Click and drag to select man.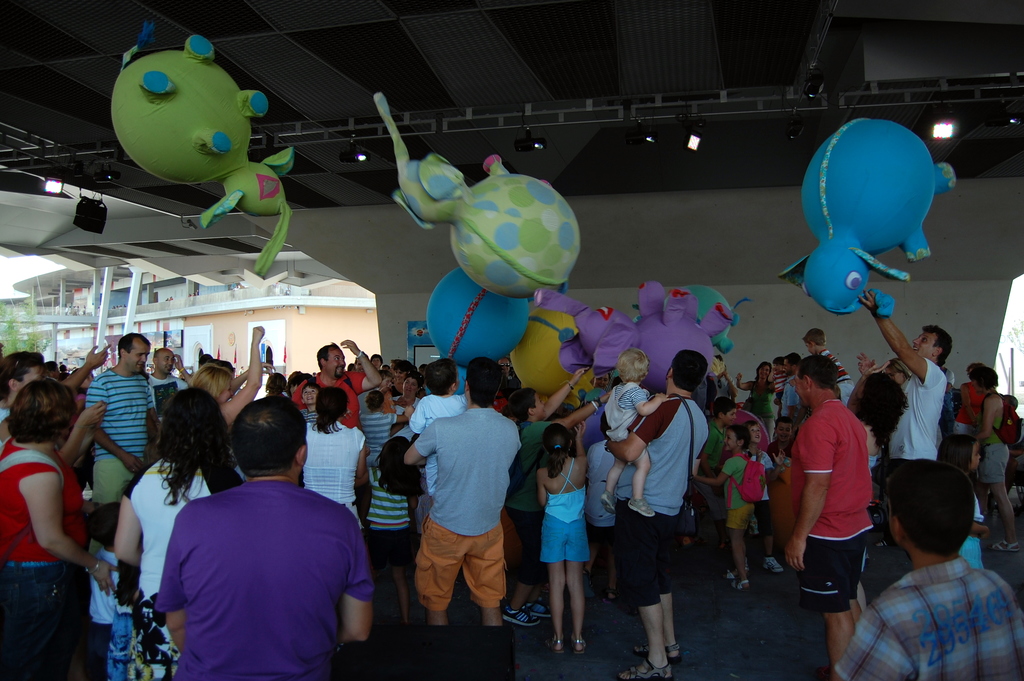
Selection: 159, 395, 376, 680.
